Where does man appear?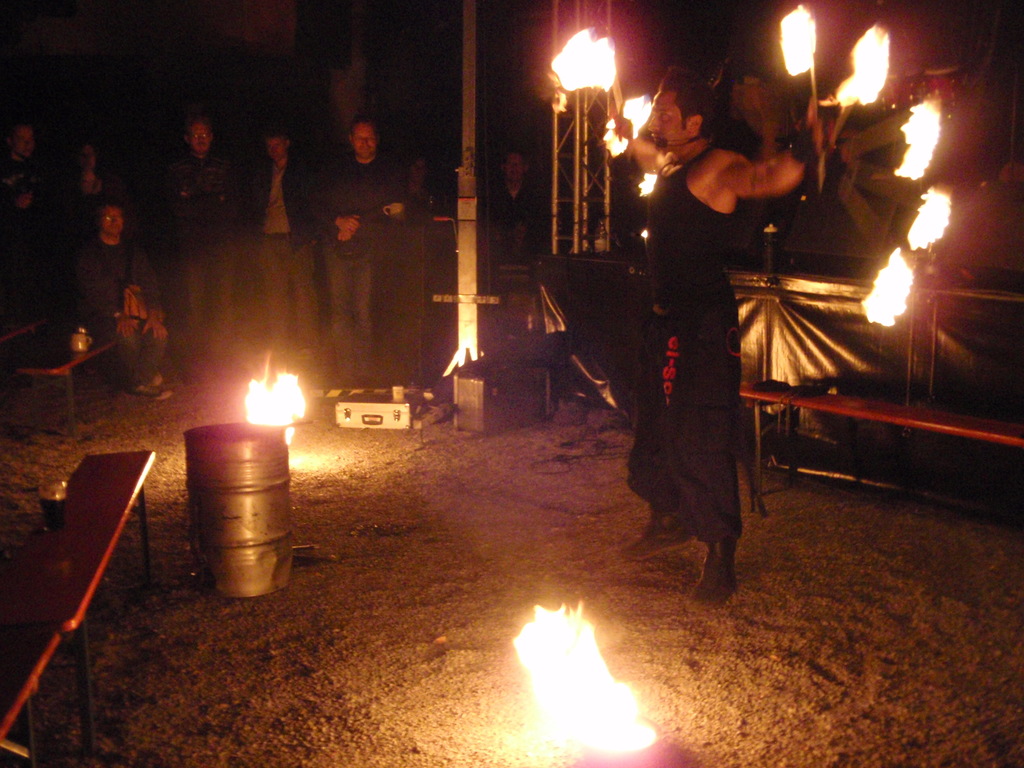
Appears at (492,135,550,253).
